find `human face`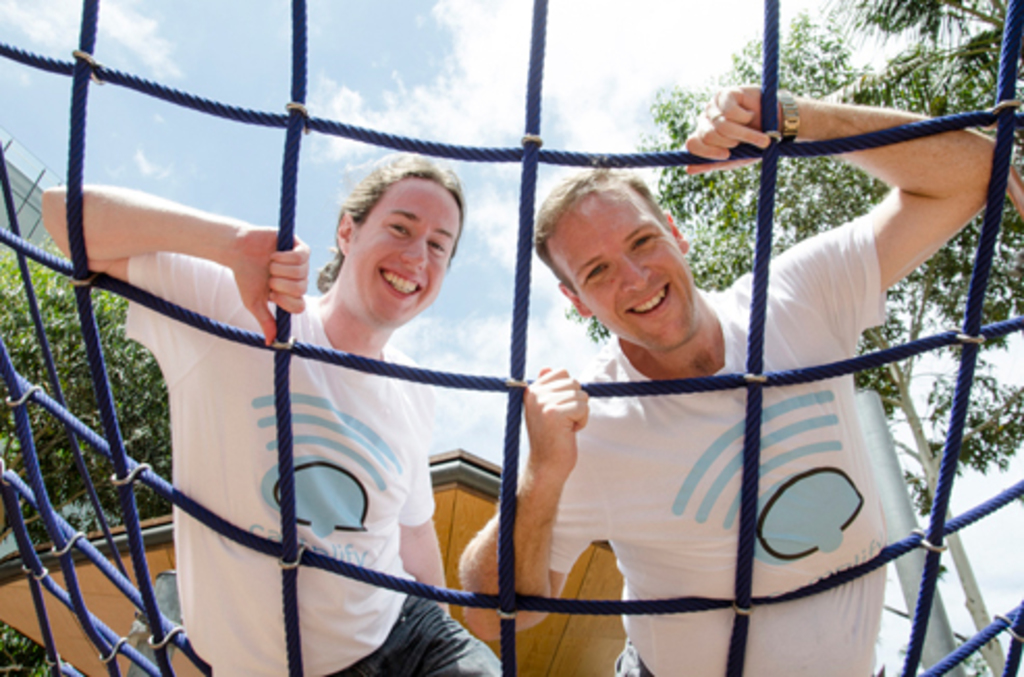
(550,189,694,345)
